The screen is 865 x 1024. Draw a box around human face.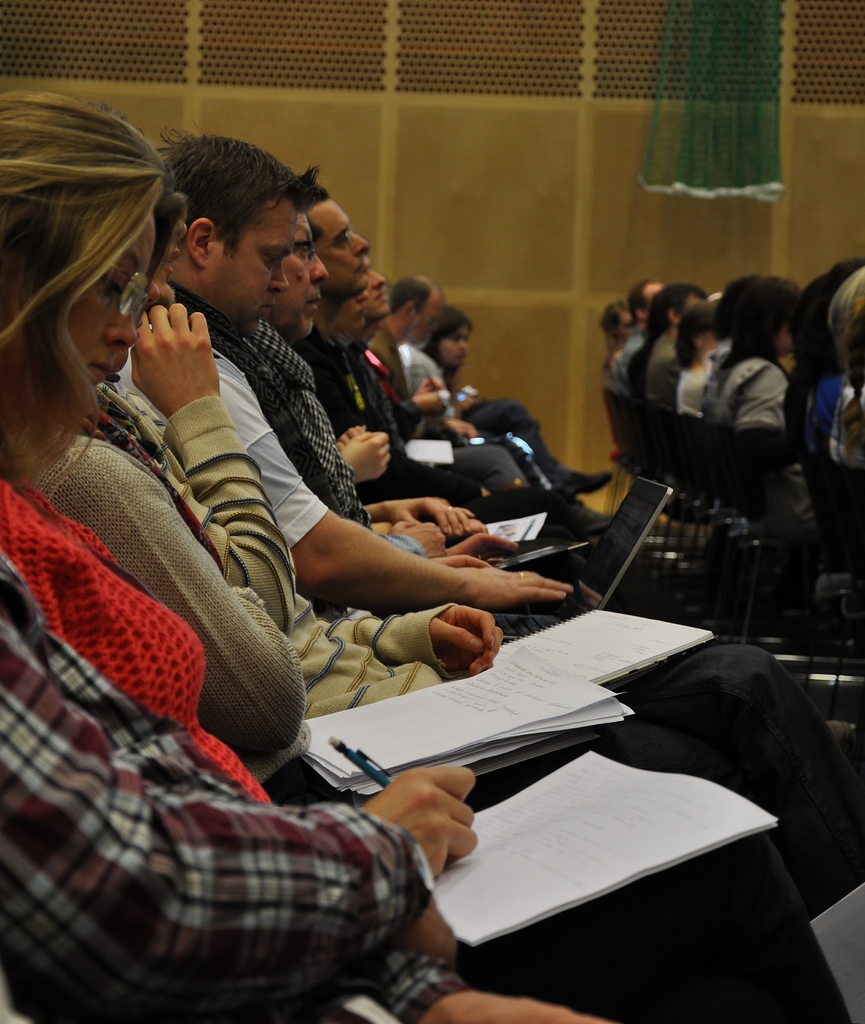
bbox=[342, 299, 368, 340].
